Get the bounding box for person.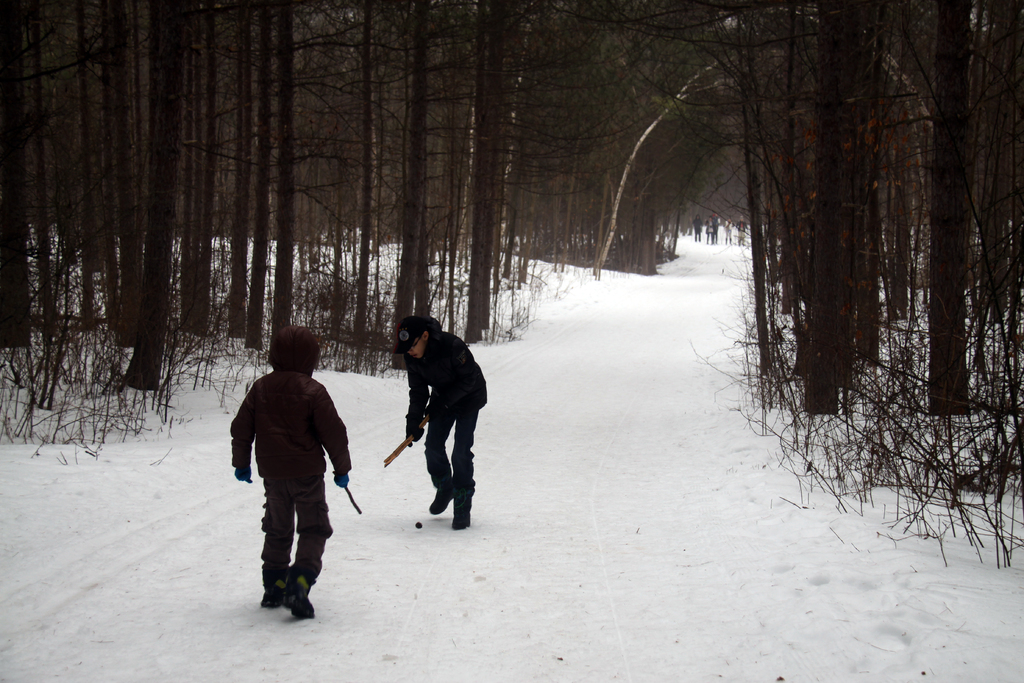
{"left": 232, "top": 323, "right": 353, "bottom": 616}.
